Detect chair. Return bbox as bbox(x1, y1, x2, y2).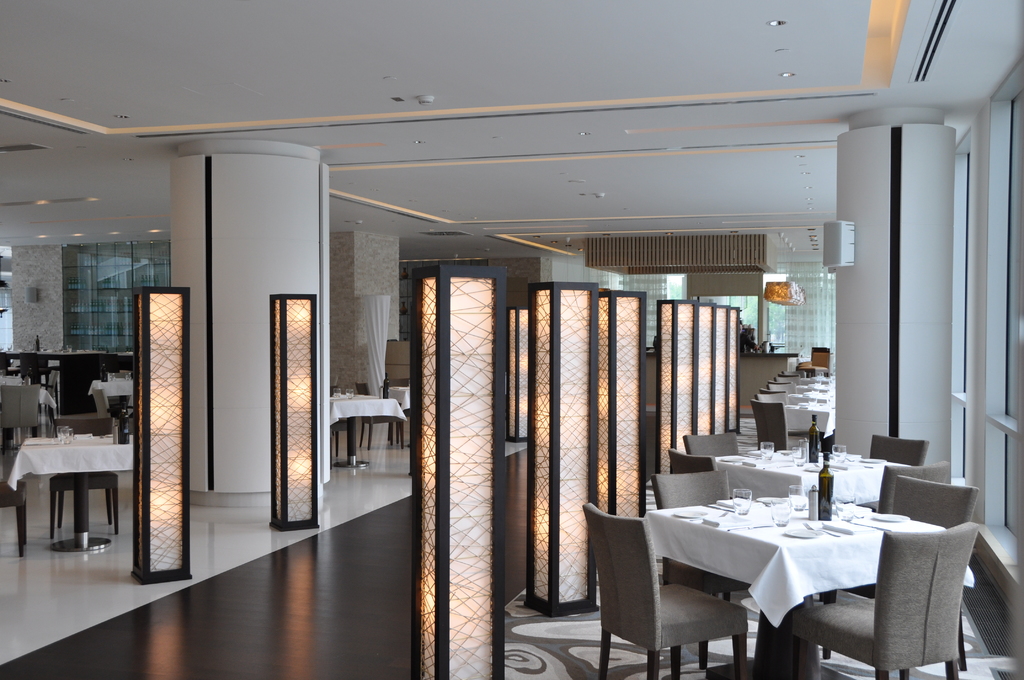
bbox(749, 395, 812, 457).
